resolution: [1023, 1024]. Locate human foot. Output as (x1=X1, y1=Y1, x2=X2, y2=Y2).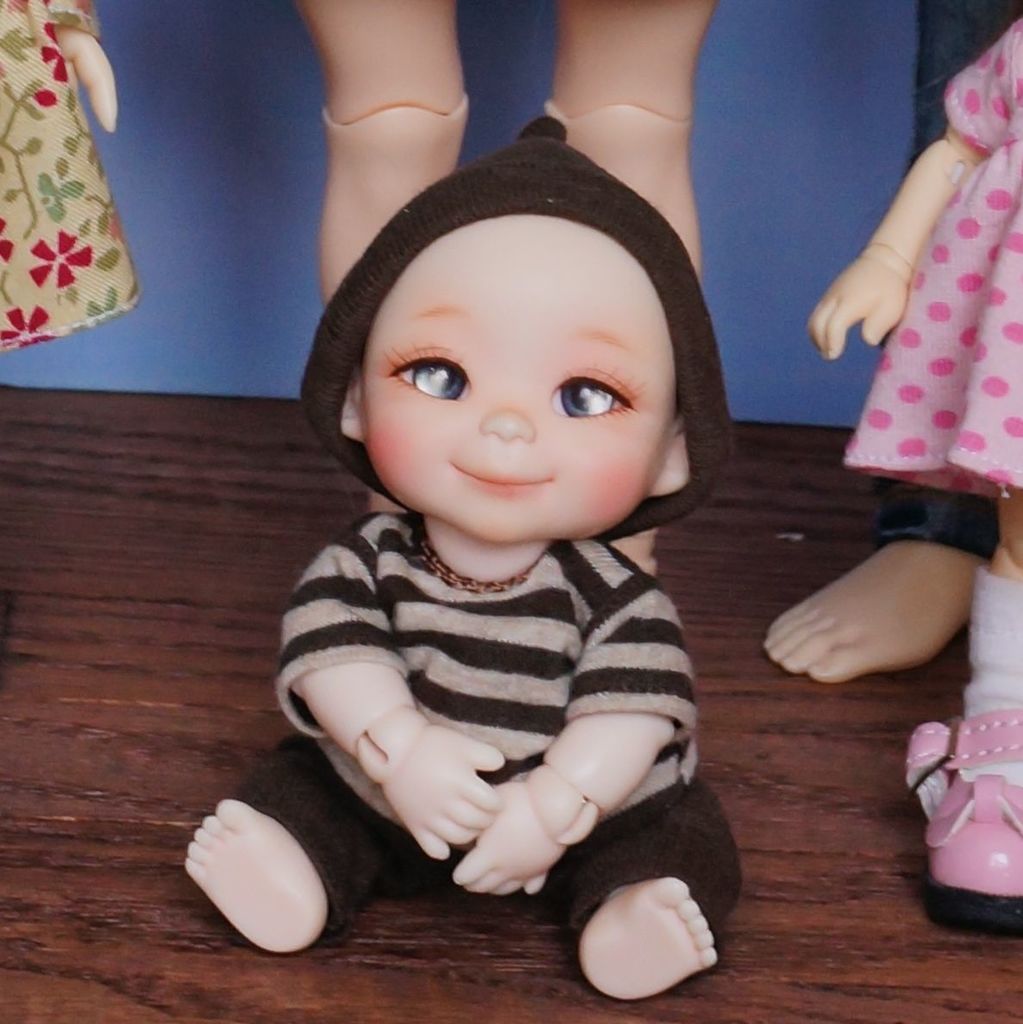
(x1=186, y1=804, x2=329, y2=959).
